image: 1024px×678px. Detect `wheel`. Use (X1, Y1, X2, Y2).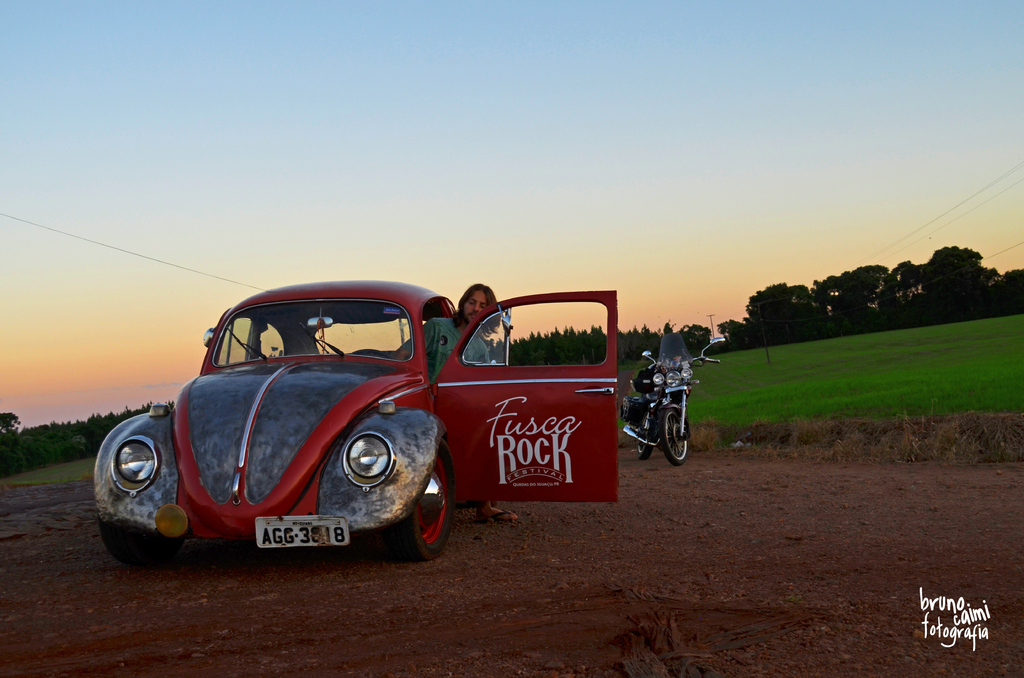
(636, 431, 651, 457).
